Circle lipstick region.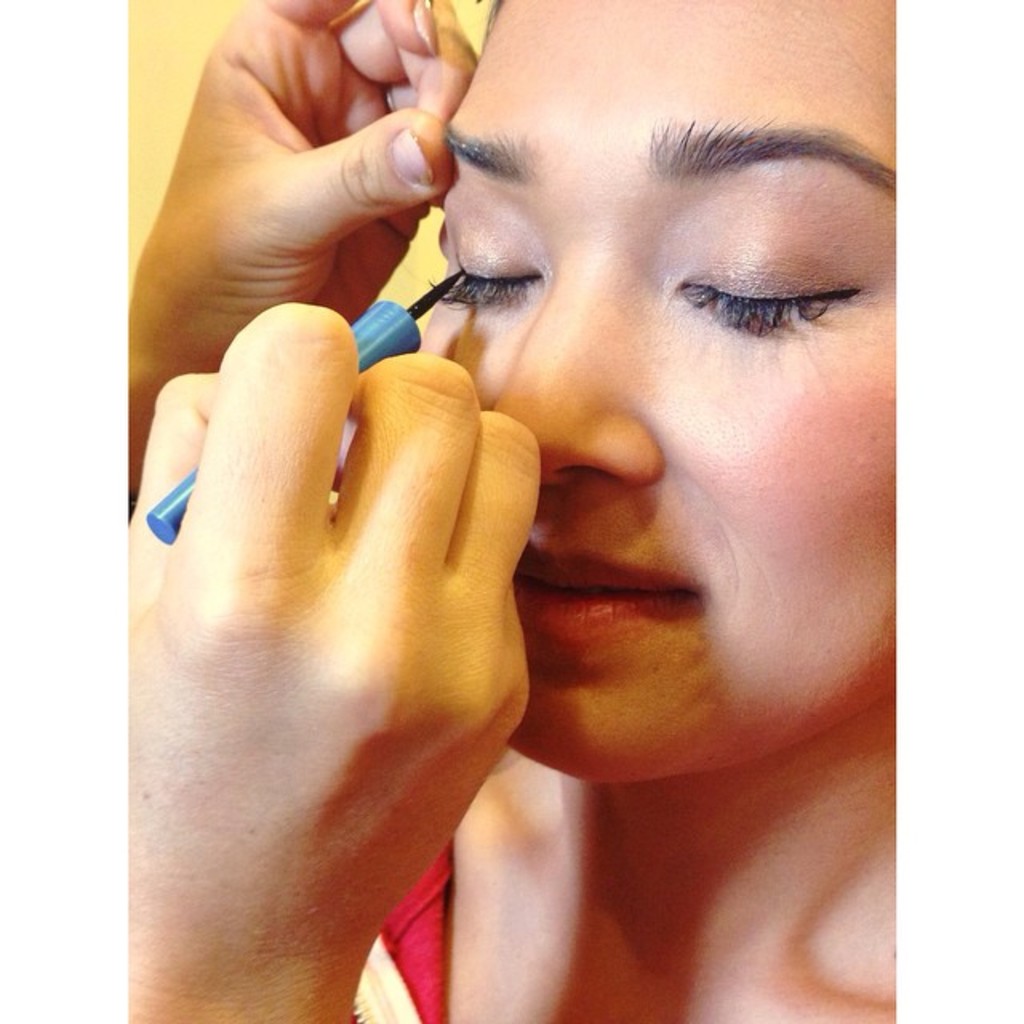
Region: <box>510,541,691,643</box>.
